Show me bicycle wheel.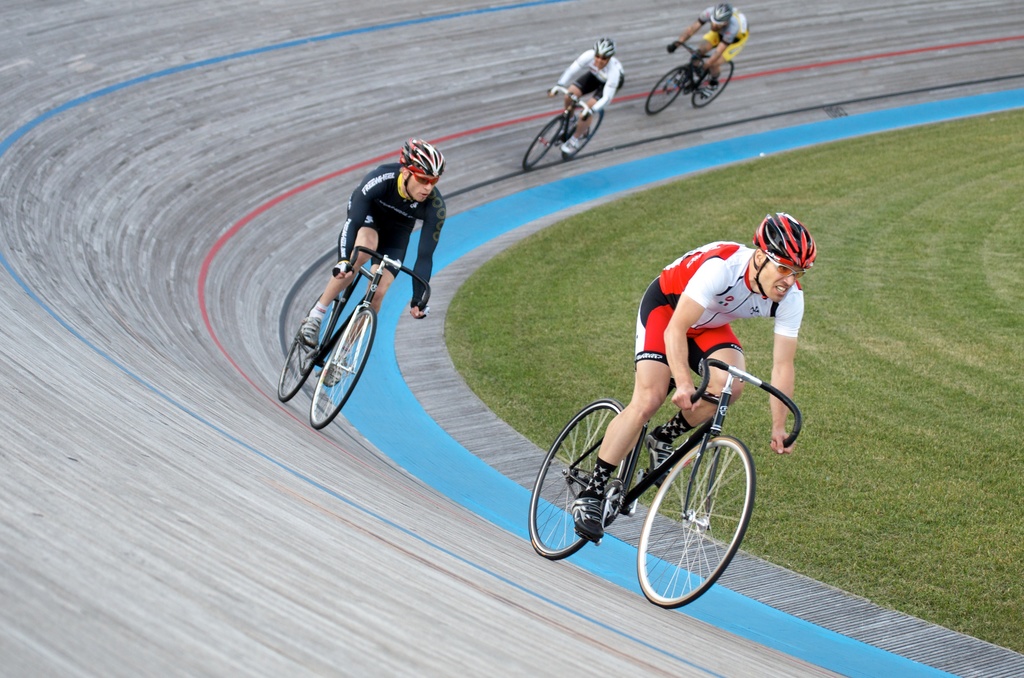
bicycle wheel is here: [left=278, top=292, right=342, bottom=401].
